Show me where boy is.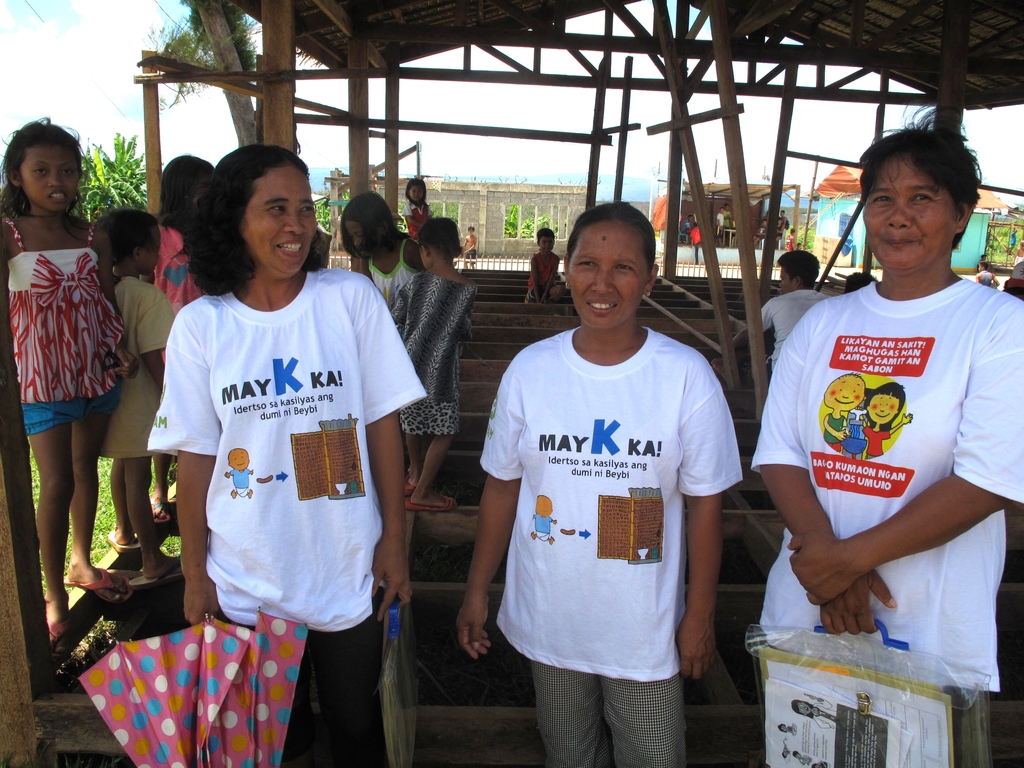
boy is at select_region(732, 248, 833, 372).
